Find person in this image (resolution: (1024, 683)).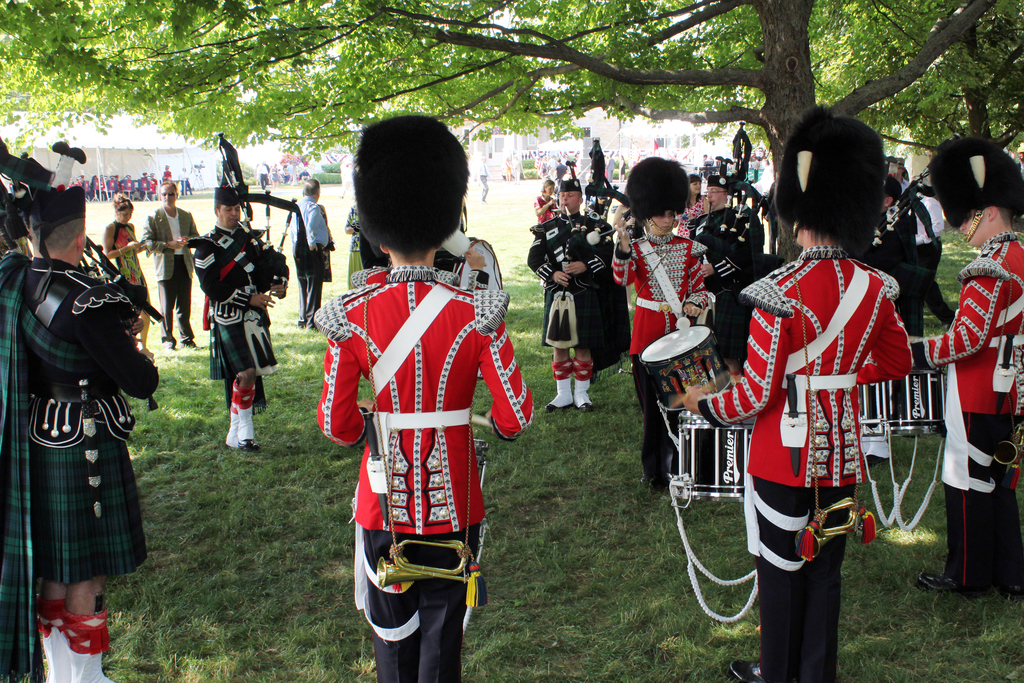
[left=321, top=154, right=525, bottom=682].
